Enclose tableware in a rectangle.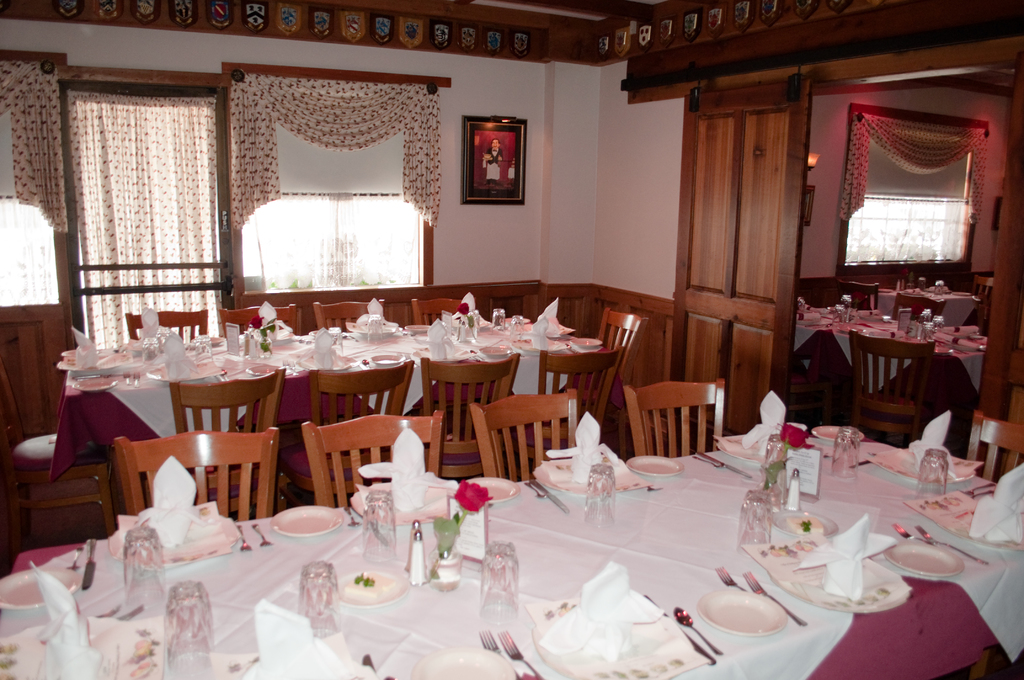
box=[766, 505, 837, 534].
